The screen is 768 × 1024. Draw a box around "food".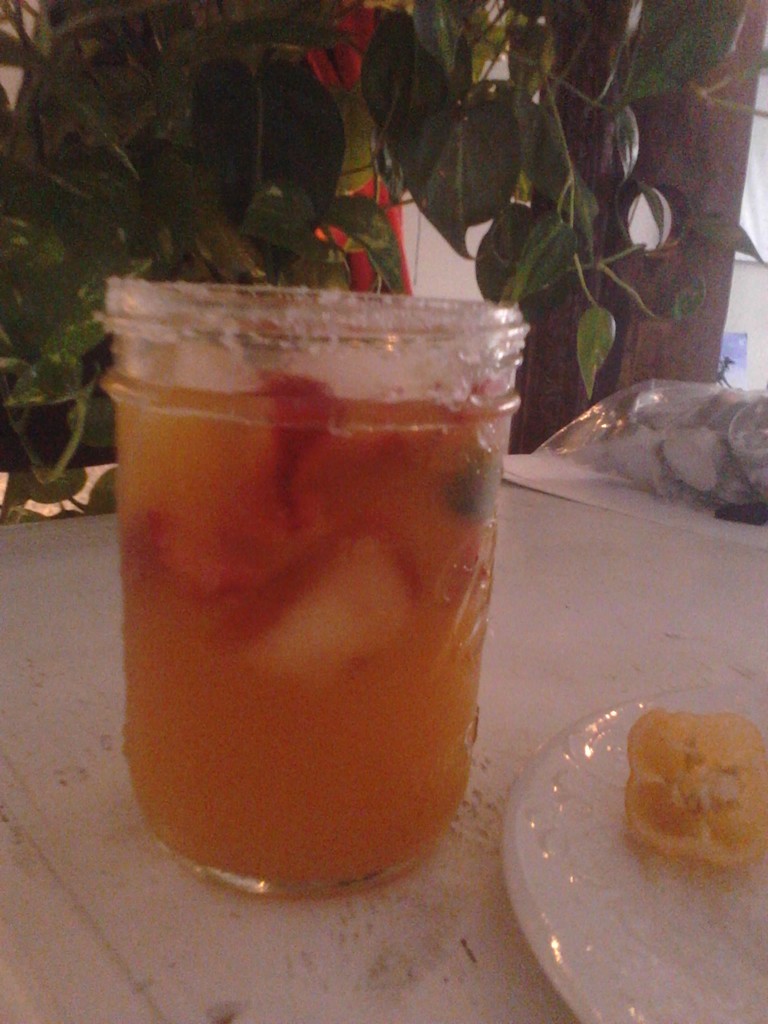
select_region(630, 701, 761, 883).
